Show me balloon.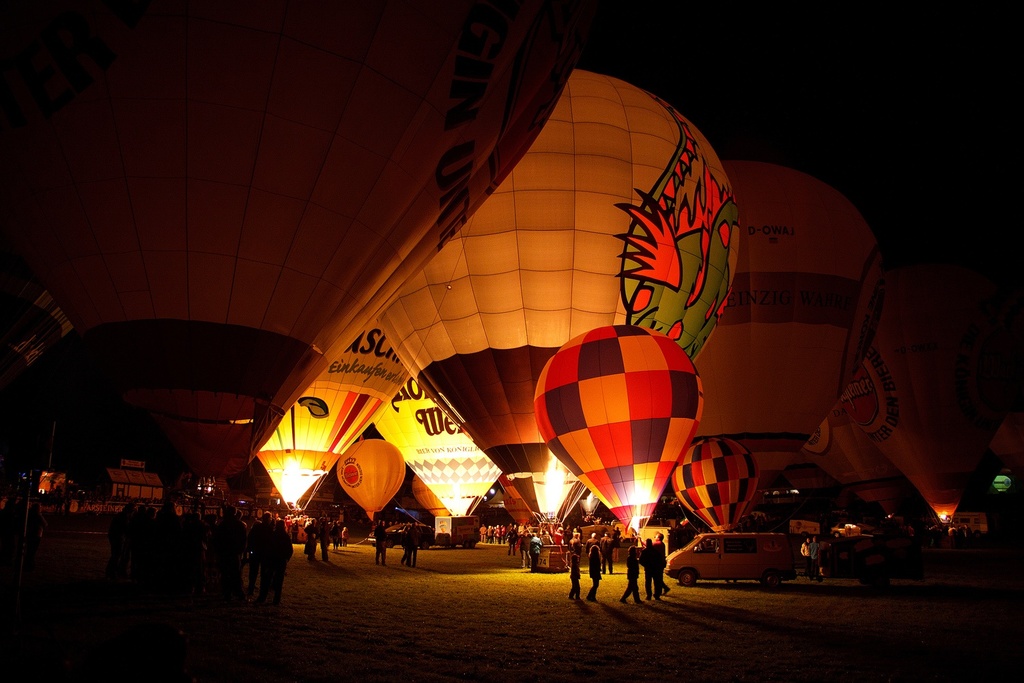
balloon is here: 670, 434, 761, 529.
